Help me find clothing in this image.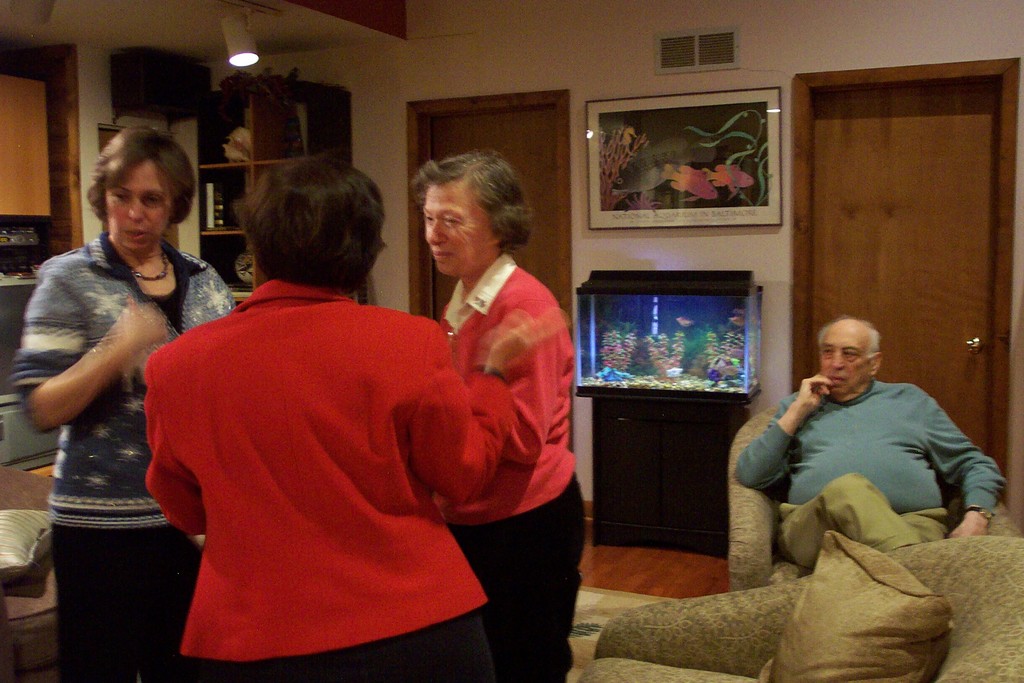
Found it: Rect(154, 239, 489, 666).
